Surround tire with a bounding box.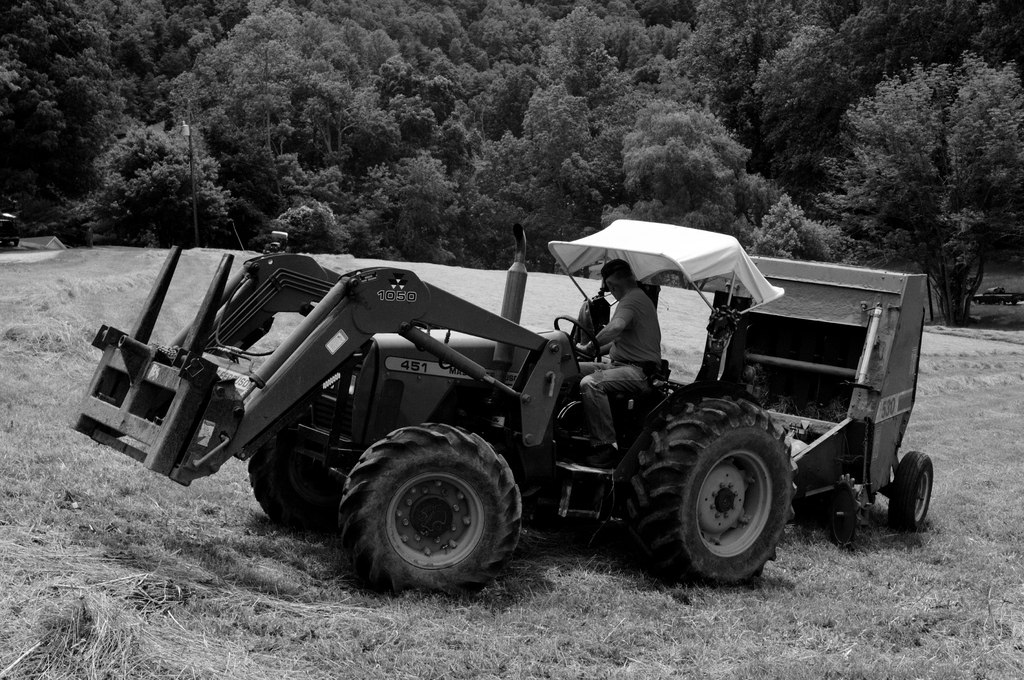
locate(620, 396, 798, 587).
